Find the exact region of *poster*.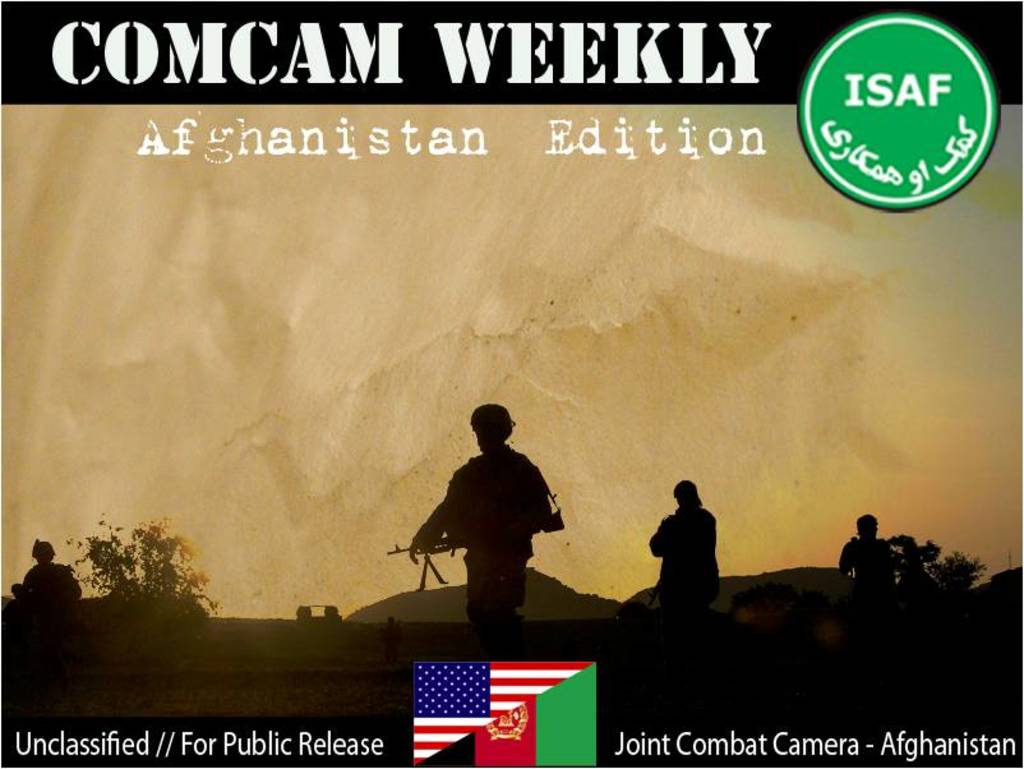
Exact region: rect(0, 0, 1023, 768).
